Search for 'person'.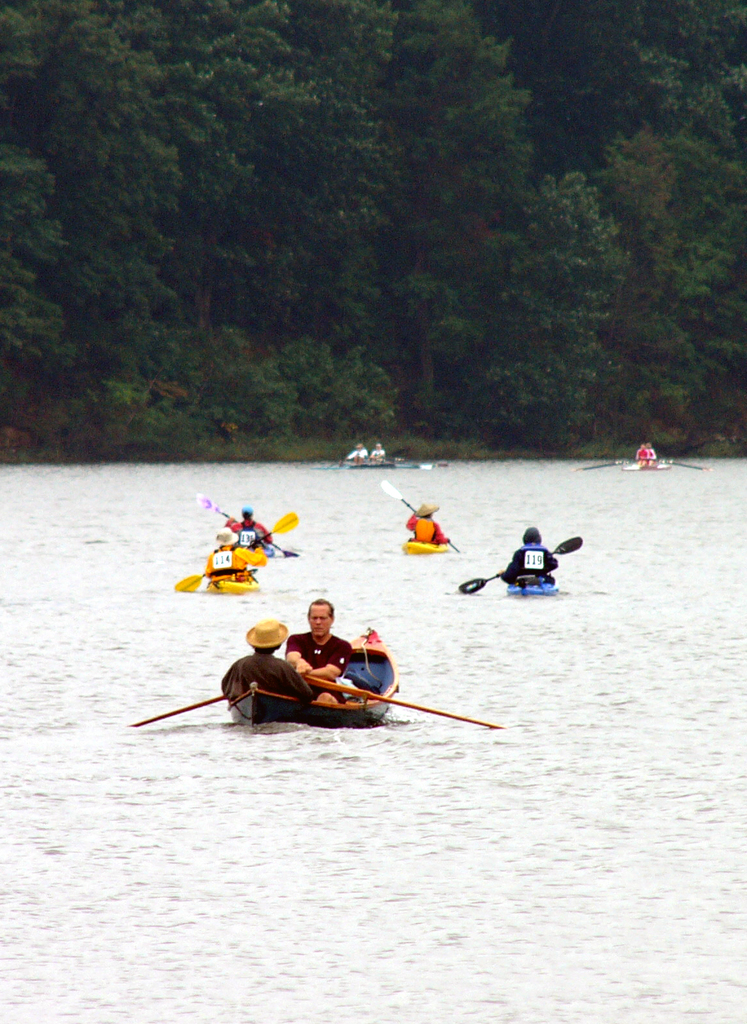
Found at <region>498, 526, 558, 589</region>.
